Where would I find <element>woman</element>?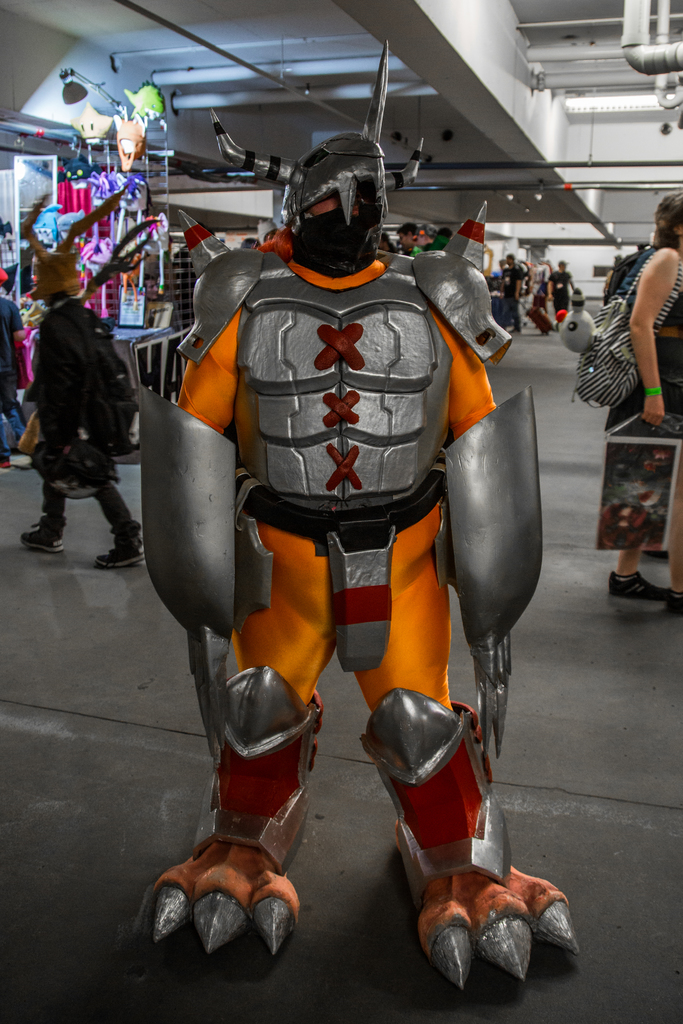
At {"left": 0, "top": 270, "right": 24, "bottom": 471}.
